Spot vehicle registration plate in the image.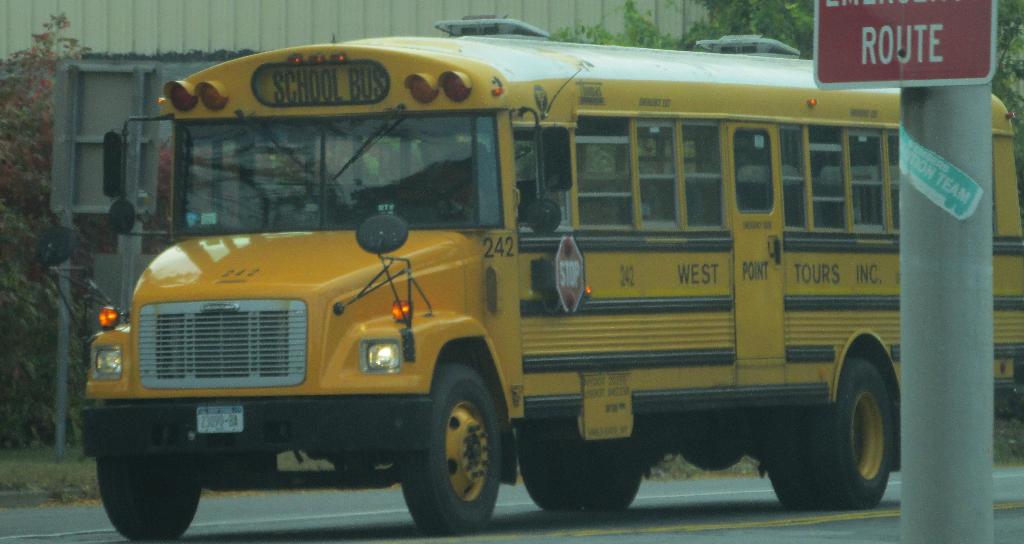
vehicle registration plate found at bbox=(195, 403, 244, 435).
